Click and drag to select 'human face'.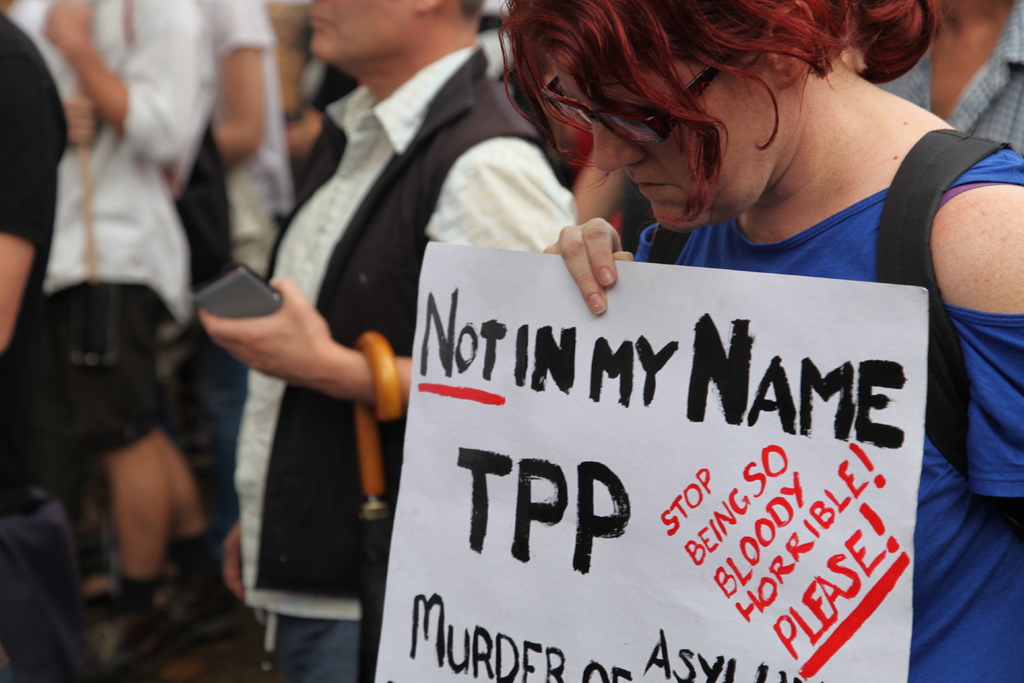
Selection: detection(303, 0, 419, 70).
